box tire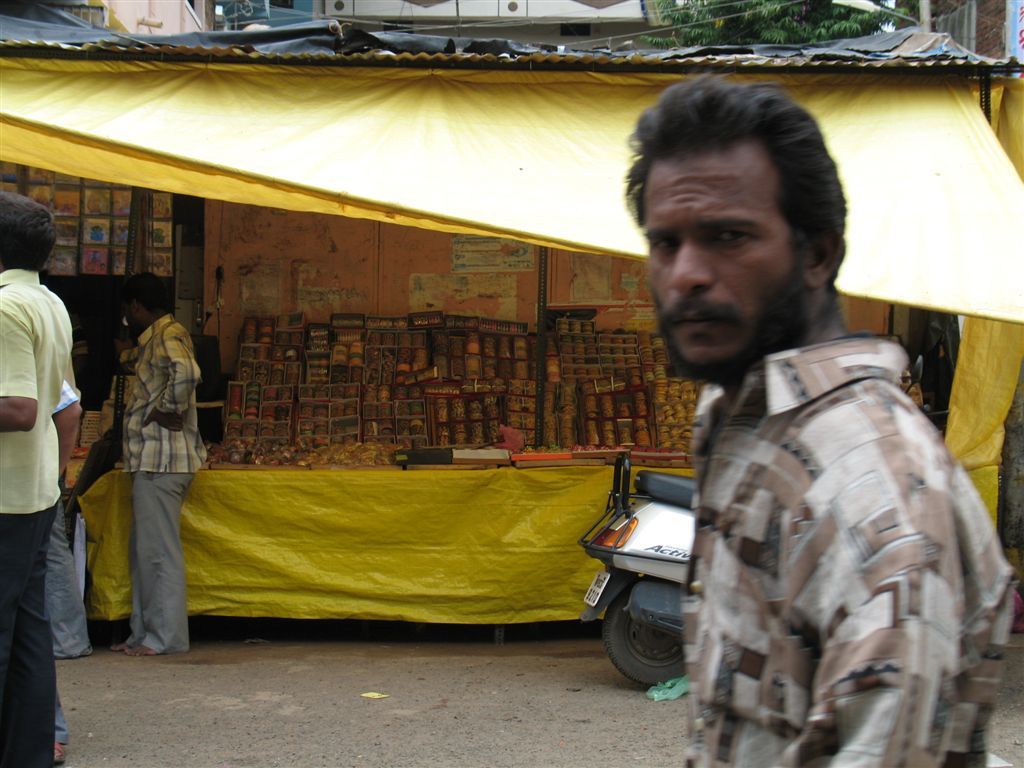
BBox(597, 579, 696, 702)
